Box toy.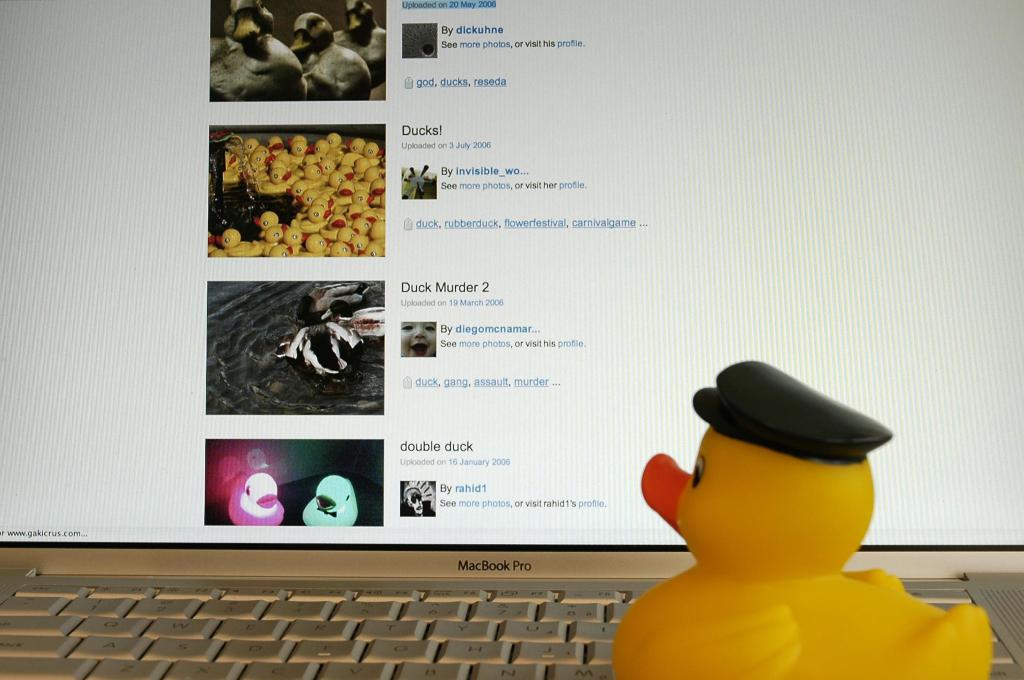
(left=372, top=161, right=383, bottom=195).
